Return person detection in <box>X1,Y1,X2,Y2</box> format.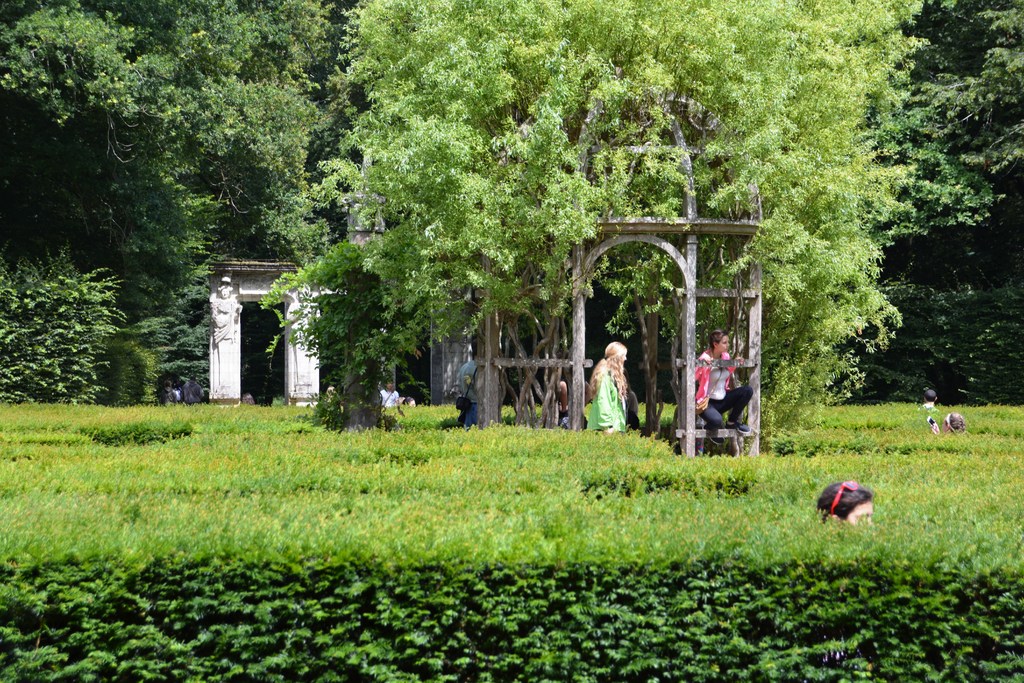
<box>595,335,643,442</box>.
